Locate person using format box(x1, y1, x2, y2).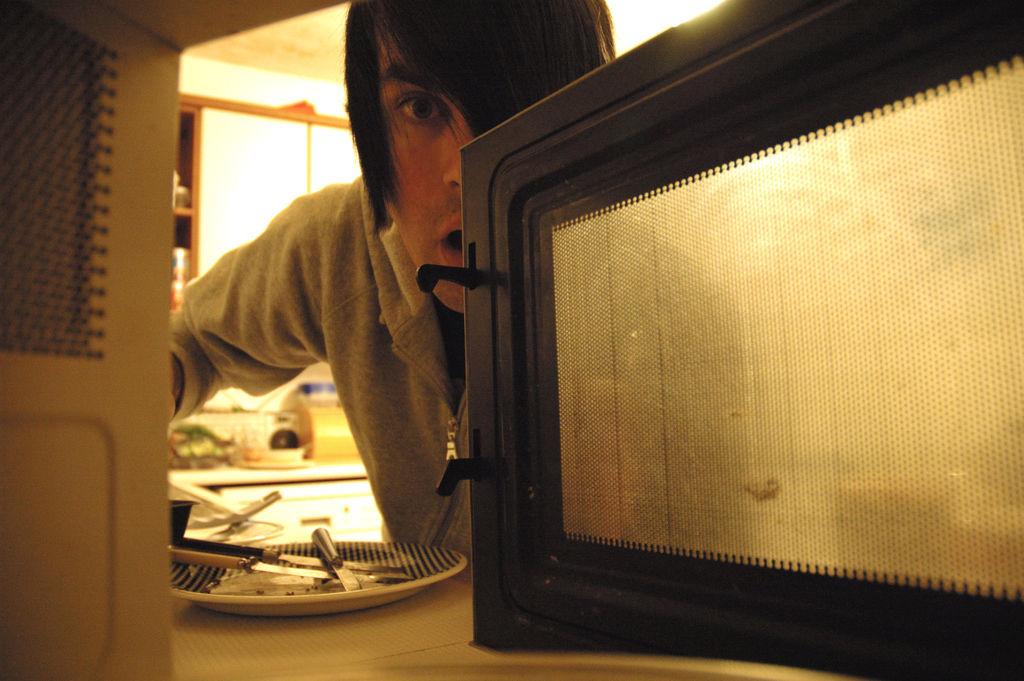
box(164, 45, 513, 586).
